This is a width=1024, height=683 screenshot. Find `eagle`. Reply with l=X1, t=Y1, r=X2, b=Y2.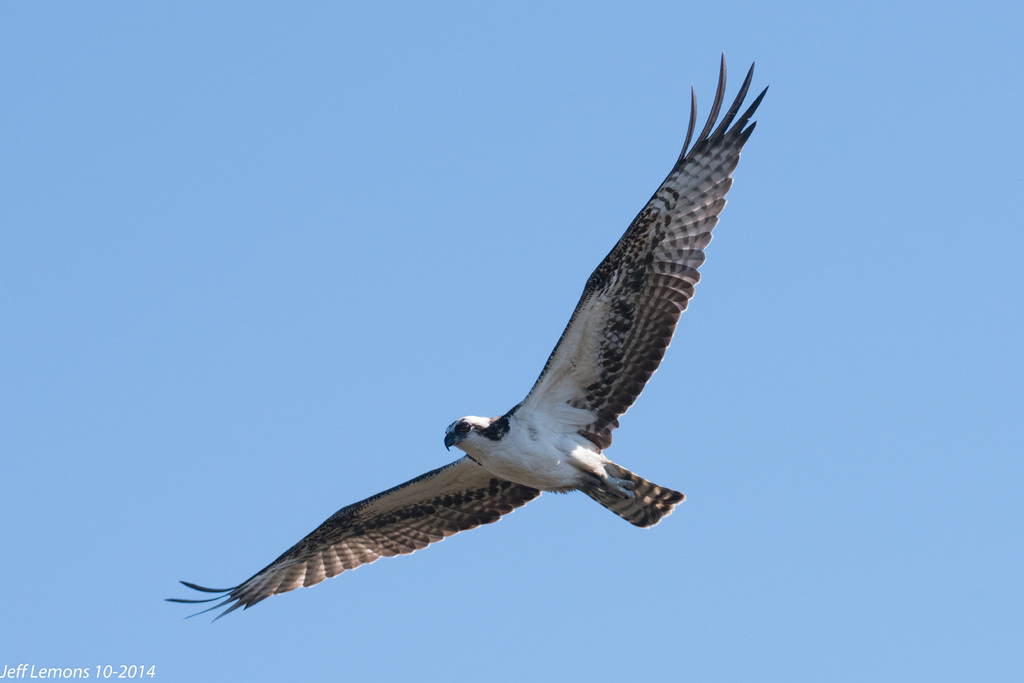
l=165, t=41, r=779, b=644.
